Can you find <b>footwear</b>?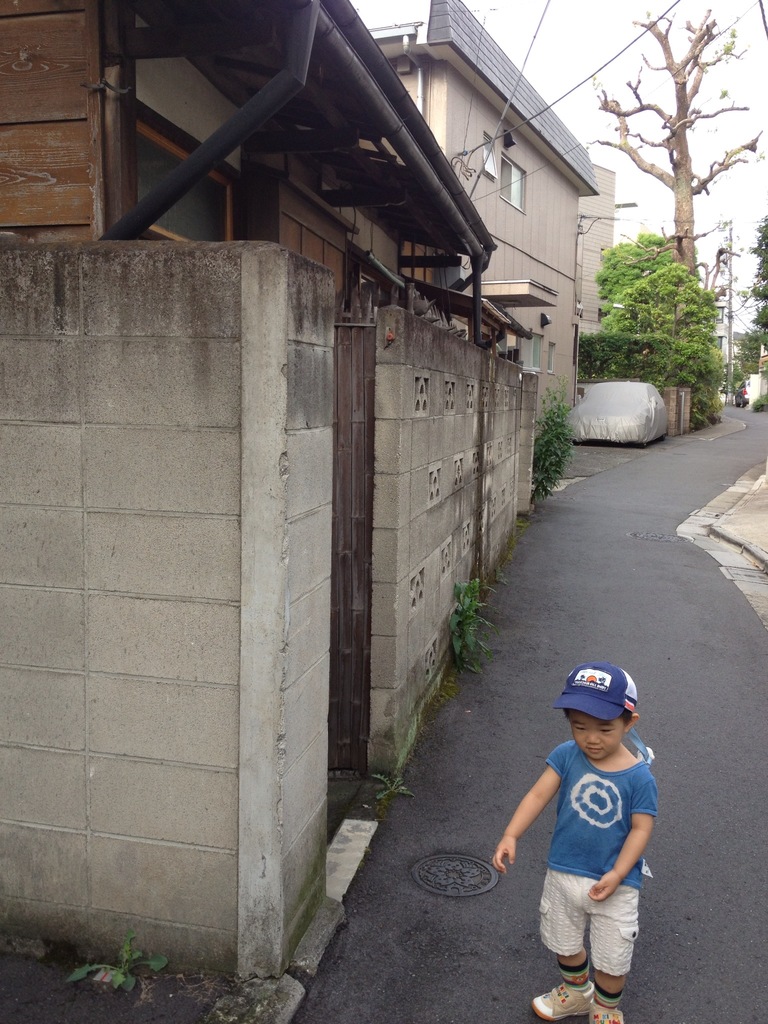
Yes, bounding box: <region>527, 980, 591, 1023</region>.
